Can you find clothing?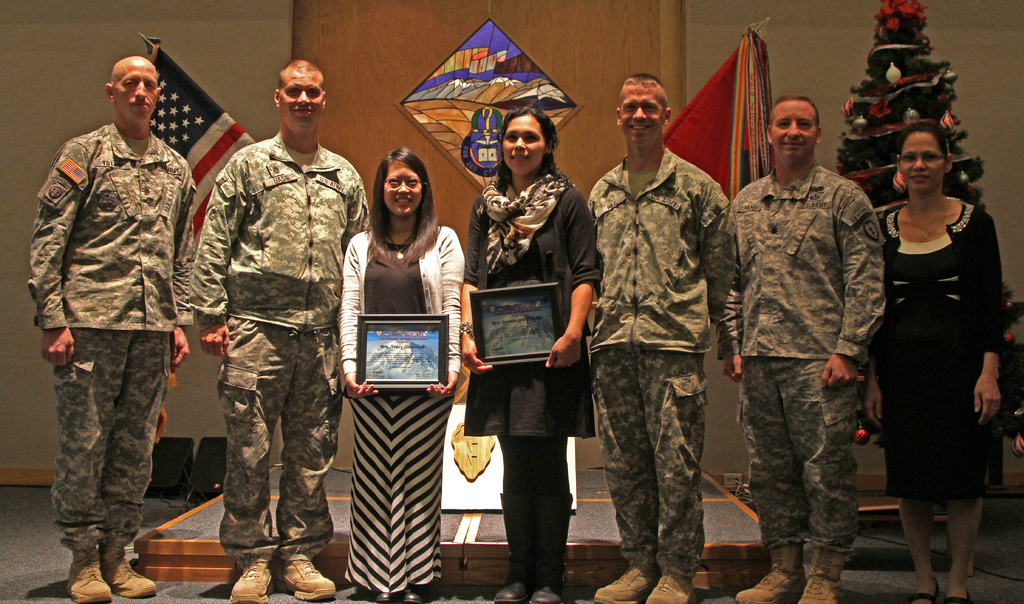
Yes, bounding box: bbox=(724, 181, 883, 552).
